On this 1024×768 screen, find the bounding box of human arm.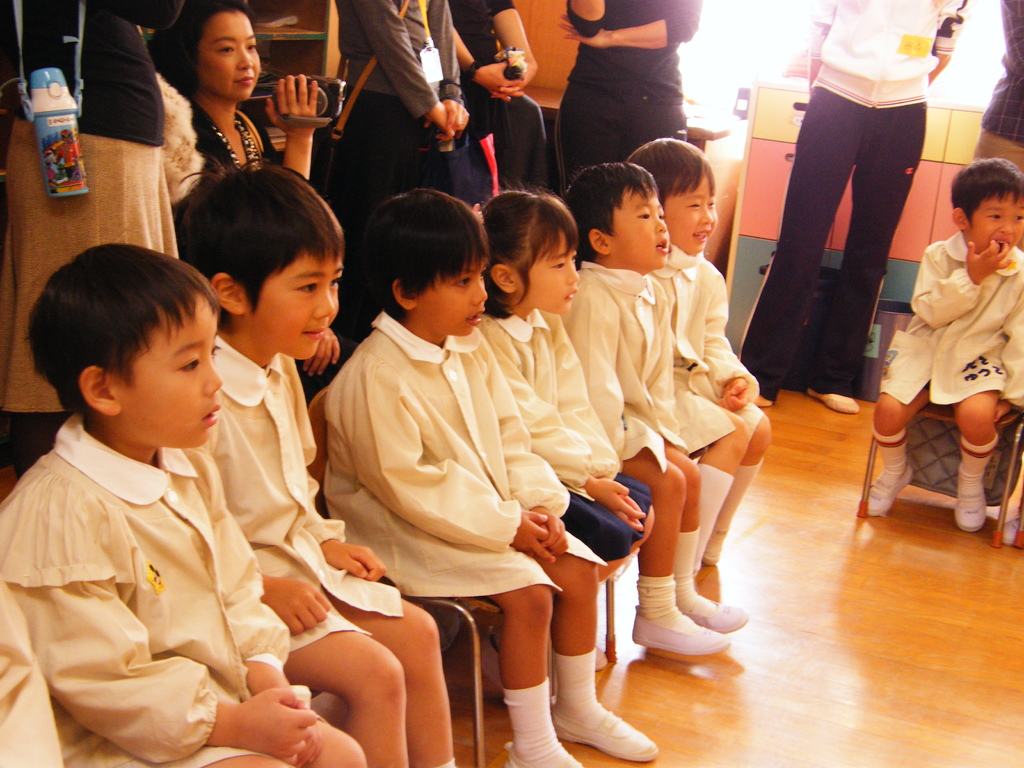
Bounding box: [x1=317, y1=517, x2=385, y2=585].
